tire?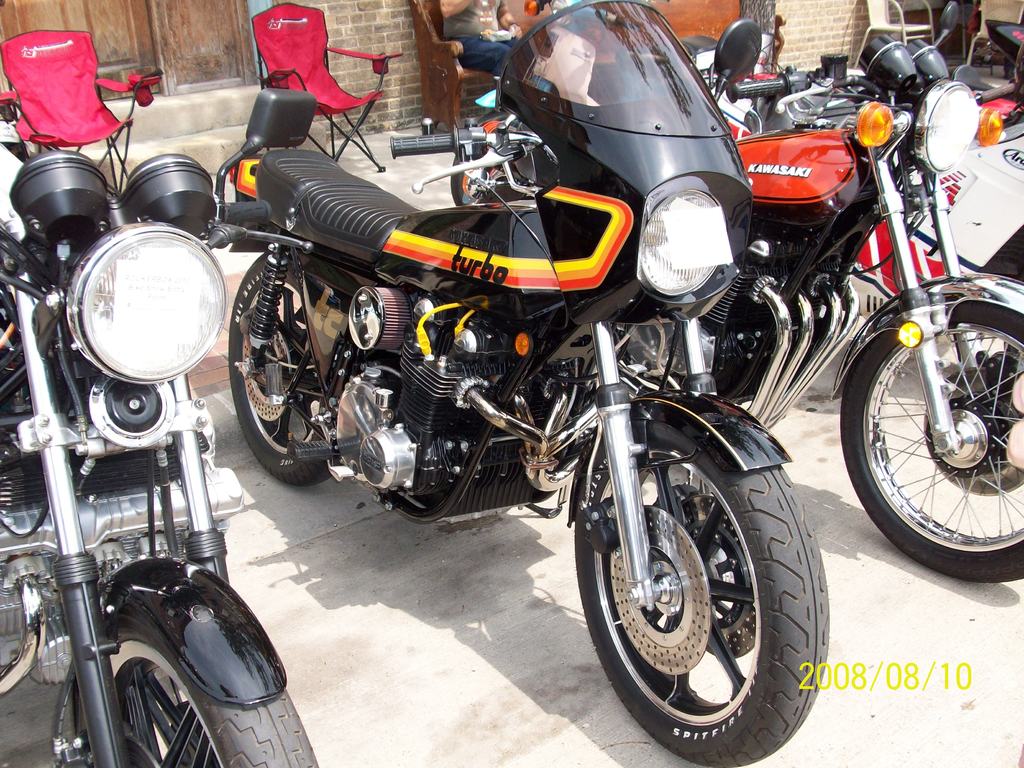
[x1=581, y1=407, x2=828, y2=760]
